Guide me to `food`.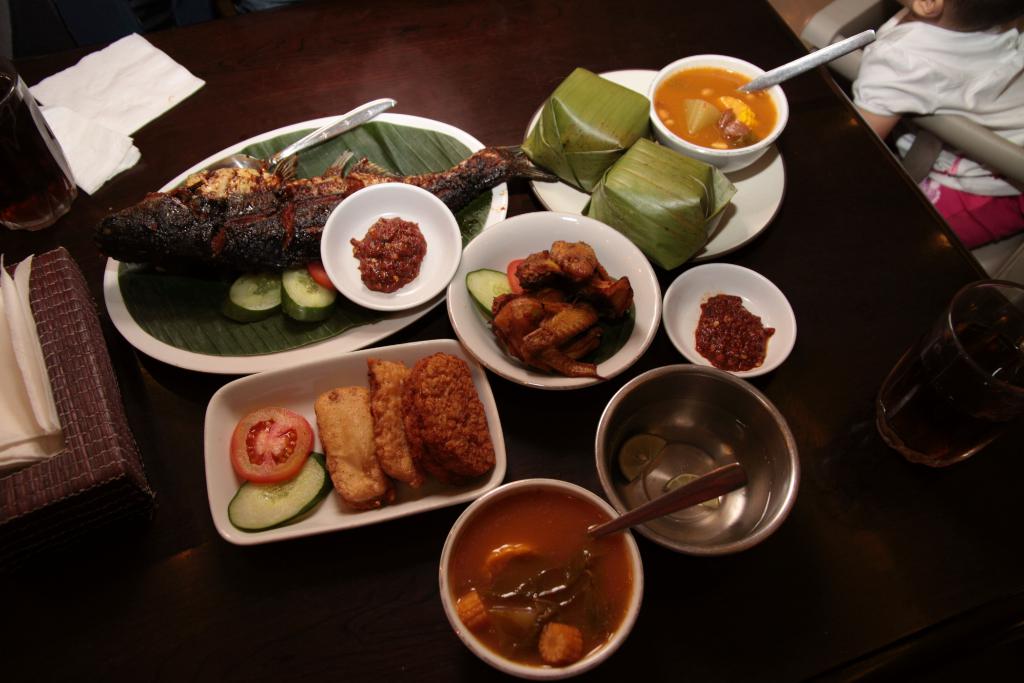
Guidance: region(401, 352, 493, 493).
